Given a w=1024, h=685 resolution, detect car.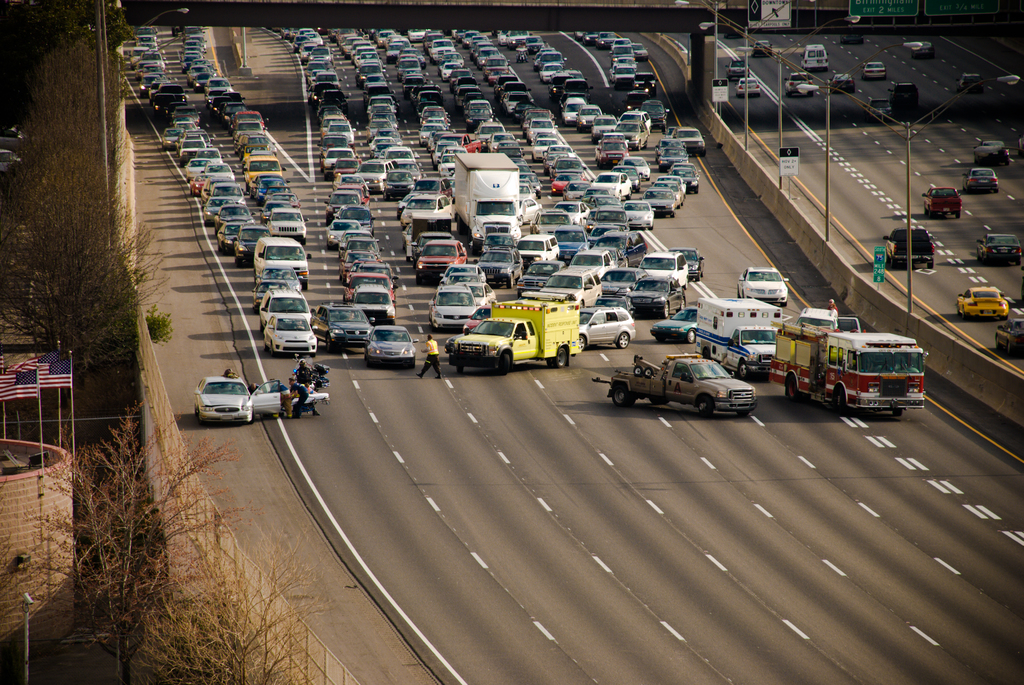
(left=740, top=271, right=790, bottom=310).
